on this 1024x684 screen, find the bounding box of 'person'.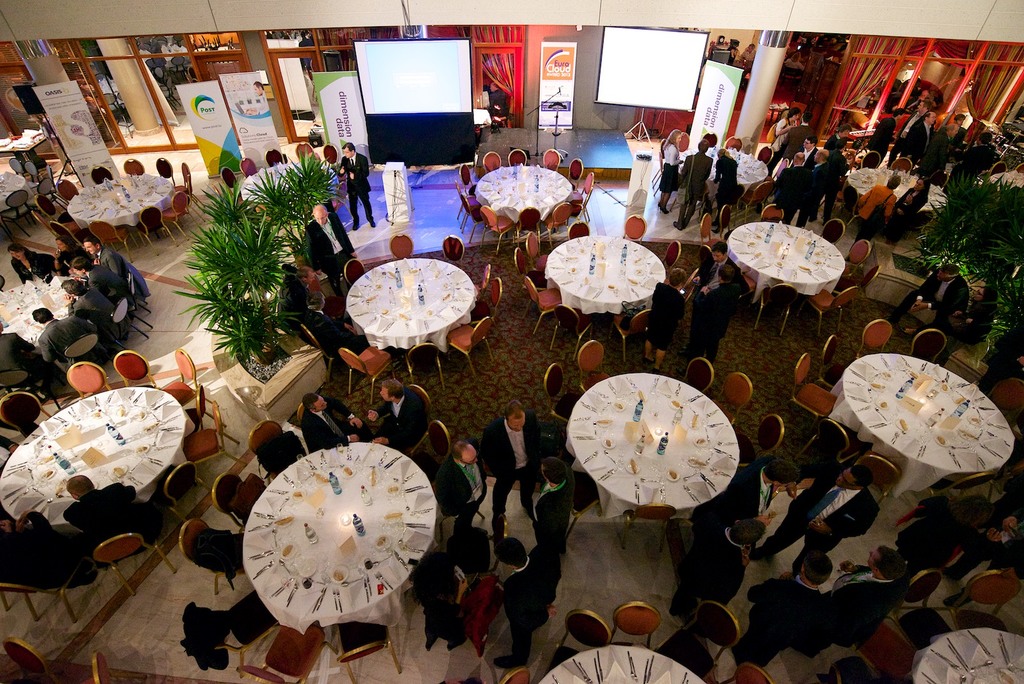
Bounding box: (left=854, top=177, right=898, bottom=250).
